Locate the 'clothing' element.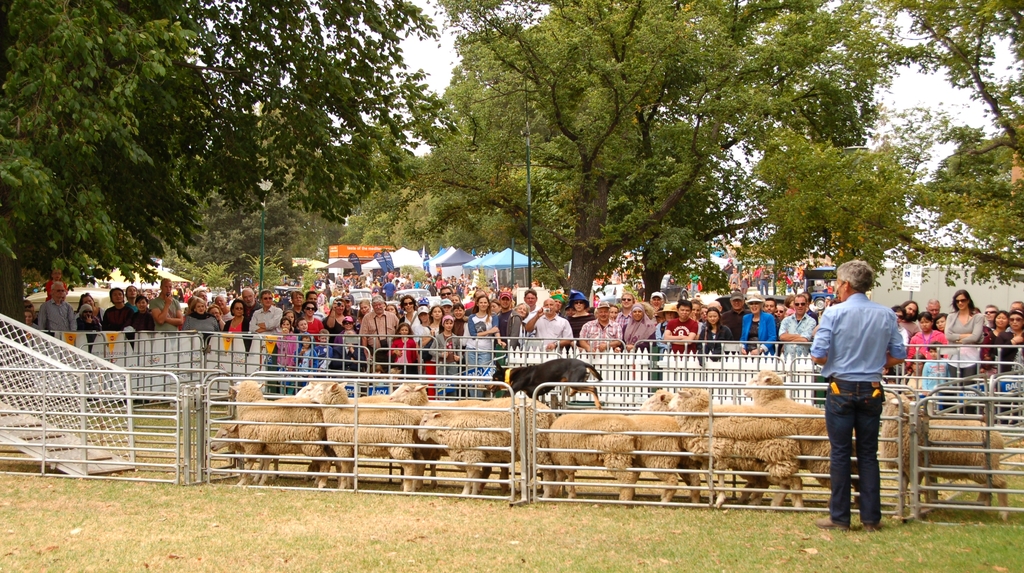
Element bbox: x1=577 y1=317 x2=627 y2=350.
